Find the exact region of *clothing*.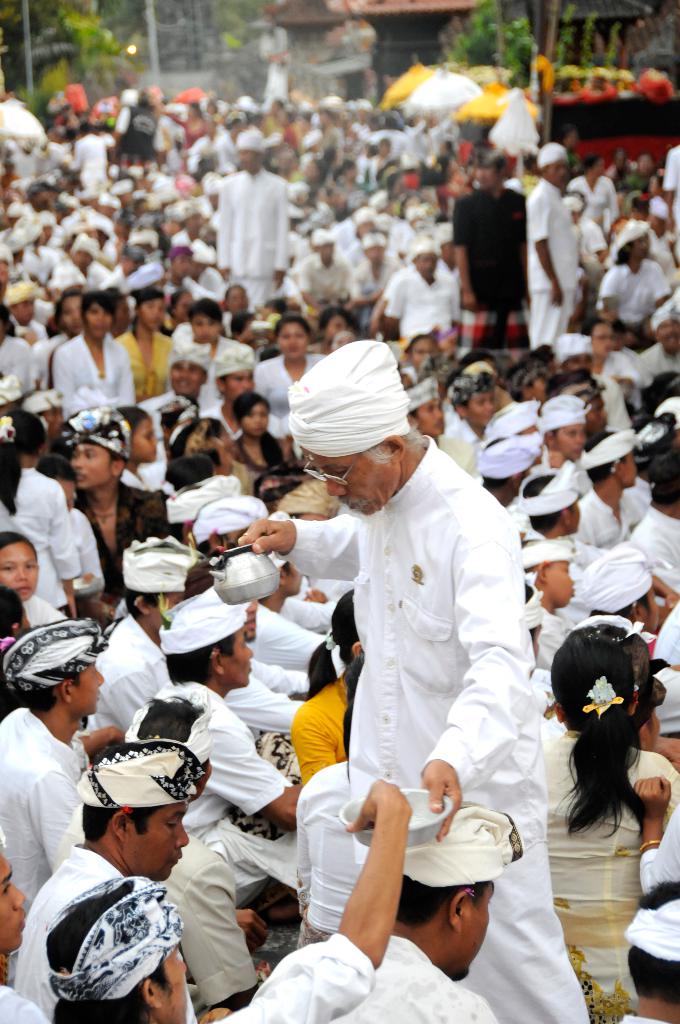
Exact region: 296:433:588:1023.
